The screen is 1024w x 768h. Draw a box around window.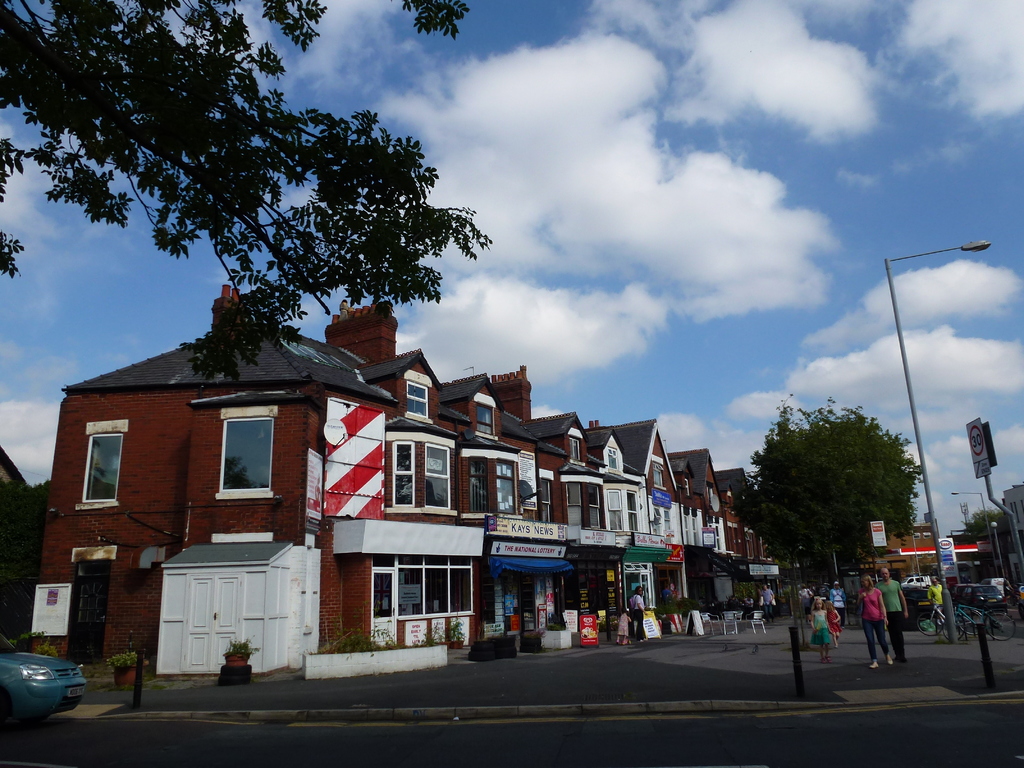
402:375:428:415.
